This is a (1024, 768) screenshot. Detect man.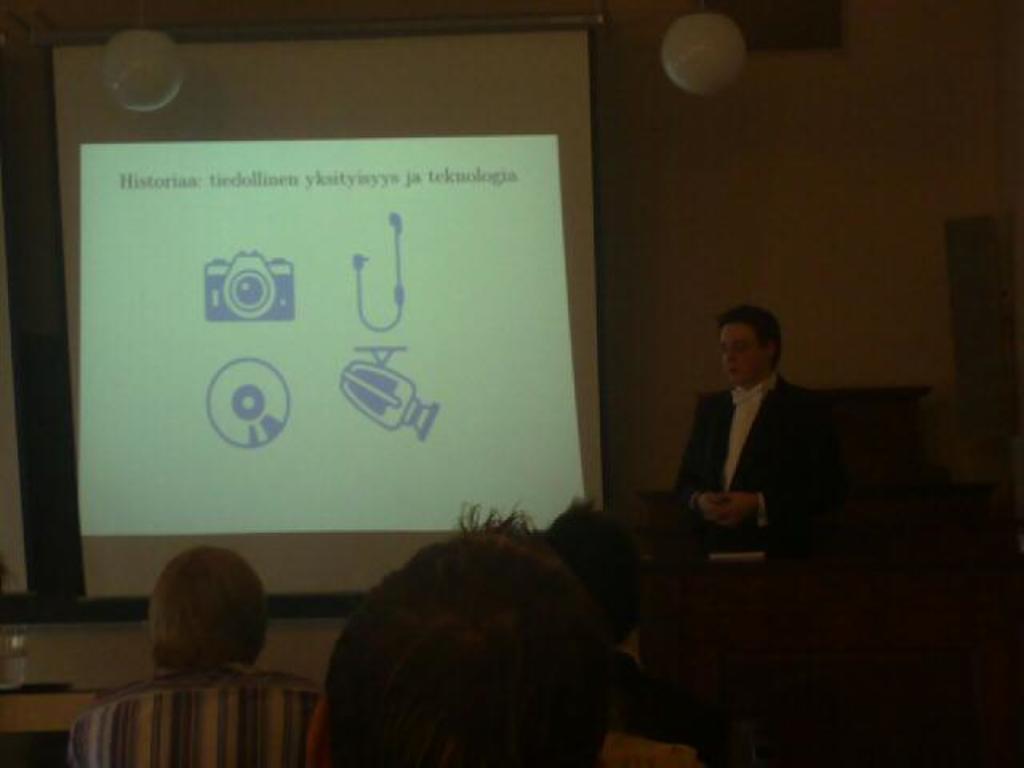
pyautogui.locateOnScreen(675, 304, 834, 549).
